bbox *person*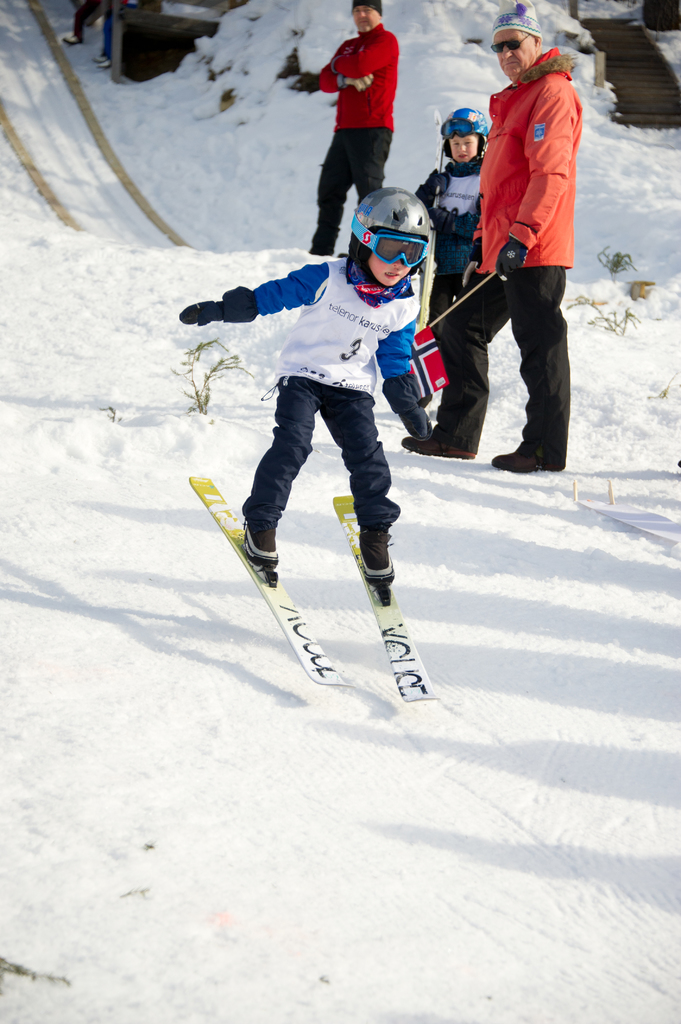
93 0 164 68
